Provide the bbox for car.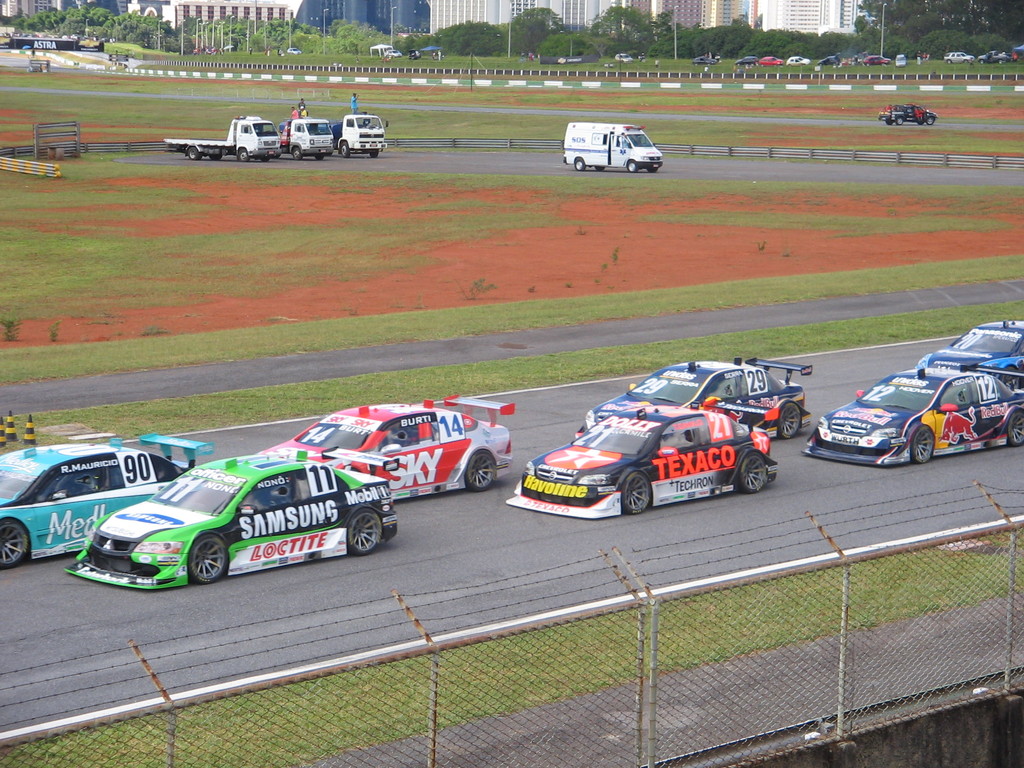
812/339/1004/468.
